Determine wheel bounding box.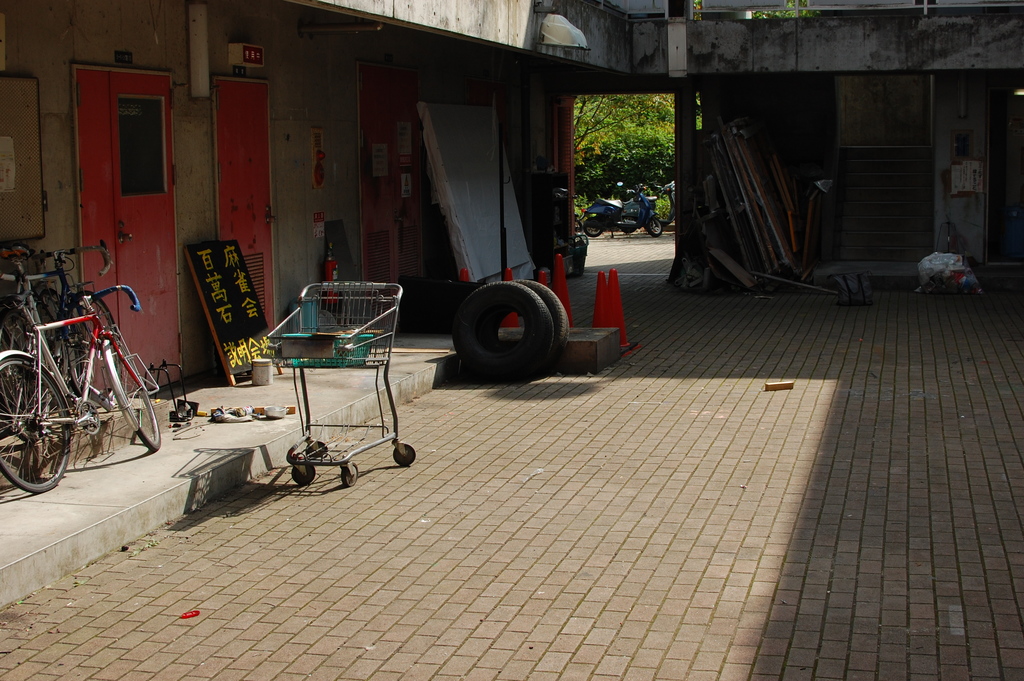
Determined: 0 303 36 357.
